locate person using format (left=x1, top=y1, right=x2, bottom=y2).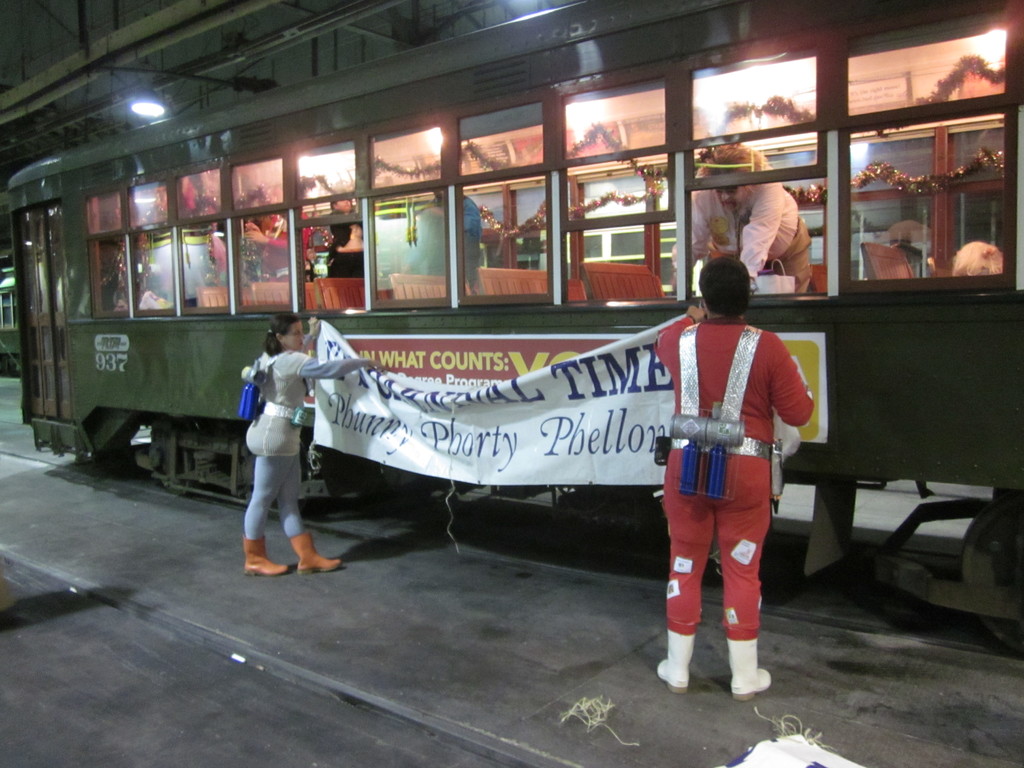
(left=666, top=135, right=813, bottom=296).
